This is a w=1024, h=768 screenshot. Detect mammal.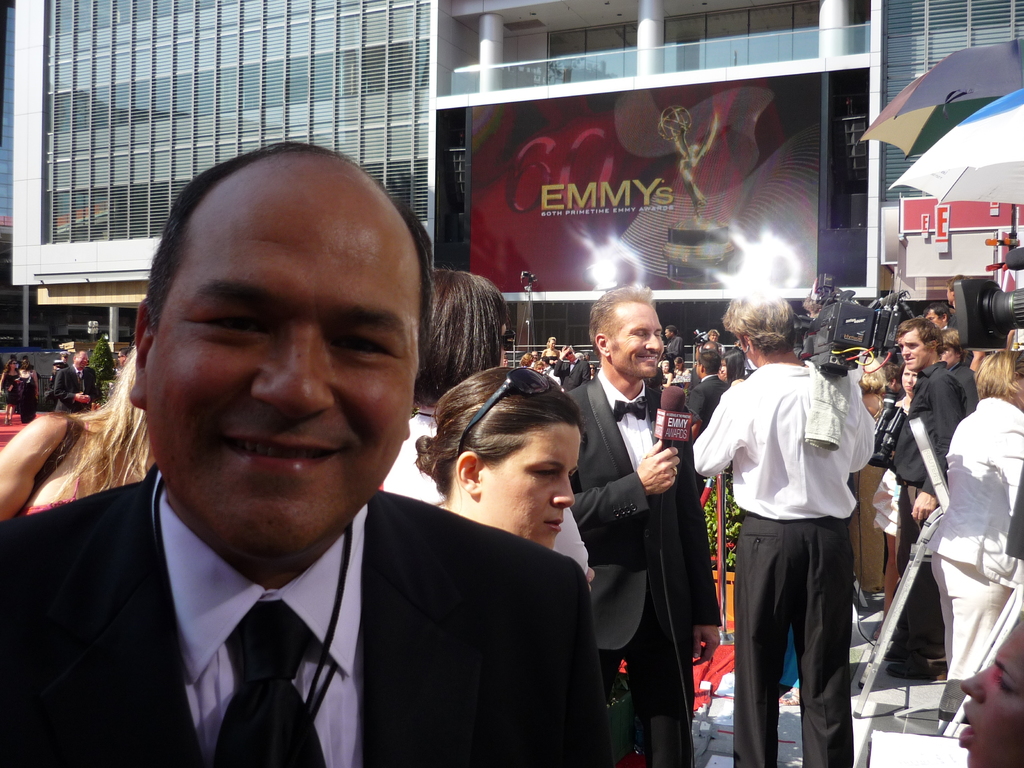
x1=860 y1=363 x2=909 y2=613.
